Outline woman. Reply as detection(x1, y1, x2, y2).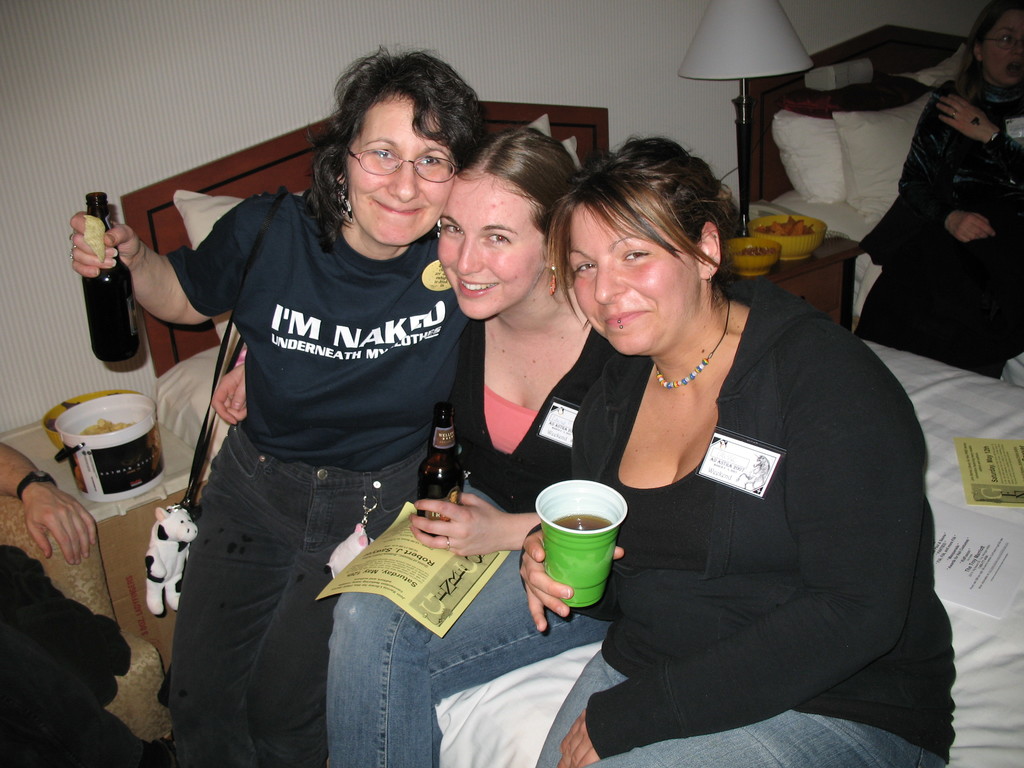
detection(532, 132, 915, 762).
